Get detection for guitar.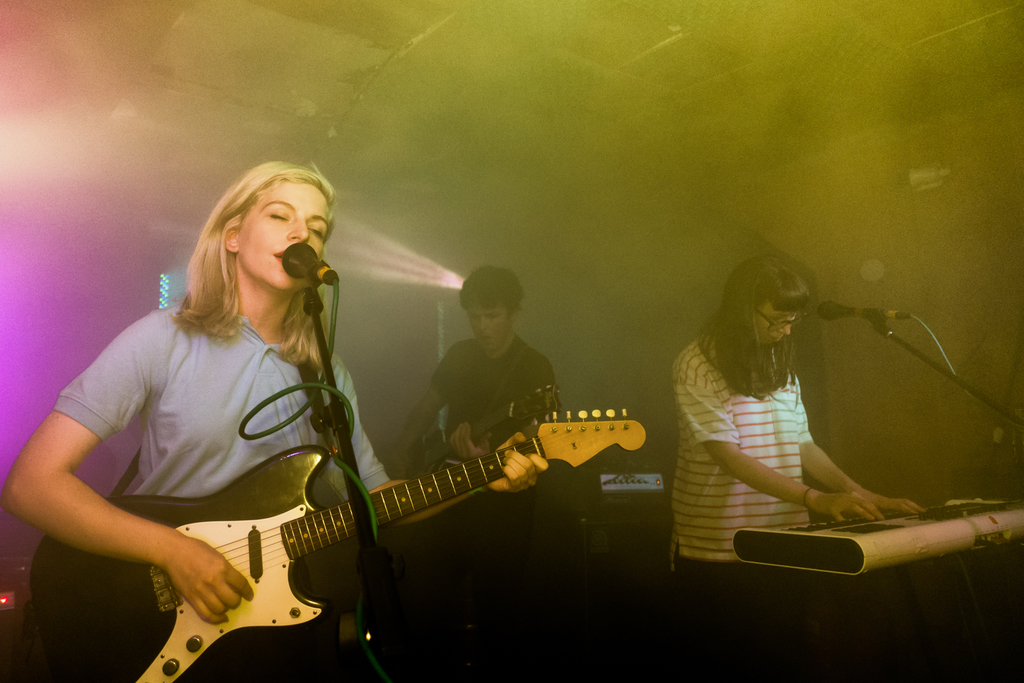
Detection: 377:381:547:488.
